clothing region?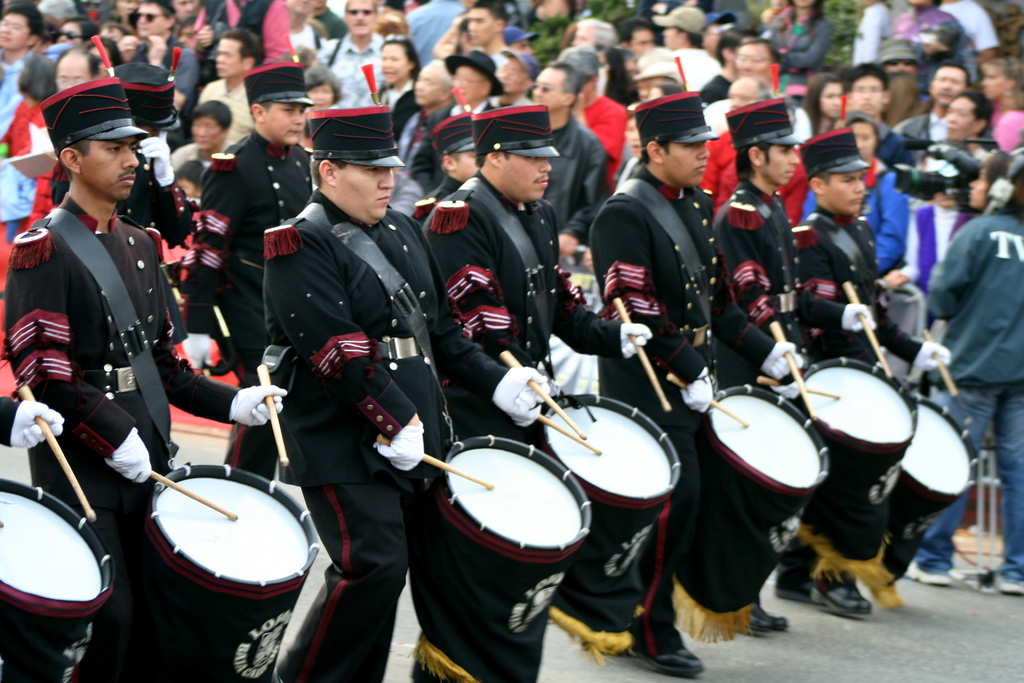
pyautogui.locateOnScreen(2, 192, 241, 682)
